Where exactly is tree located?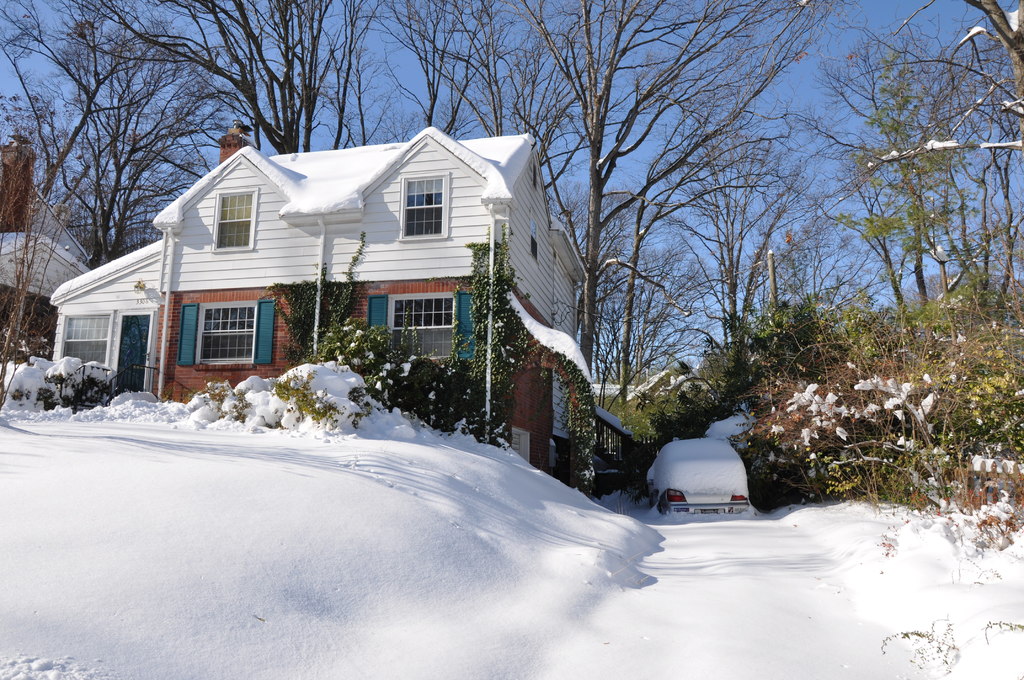
Its bounding box is BBox(855, 0, 1023, 169).
